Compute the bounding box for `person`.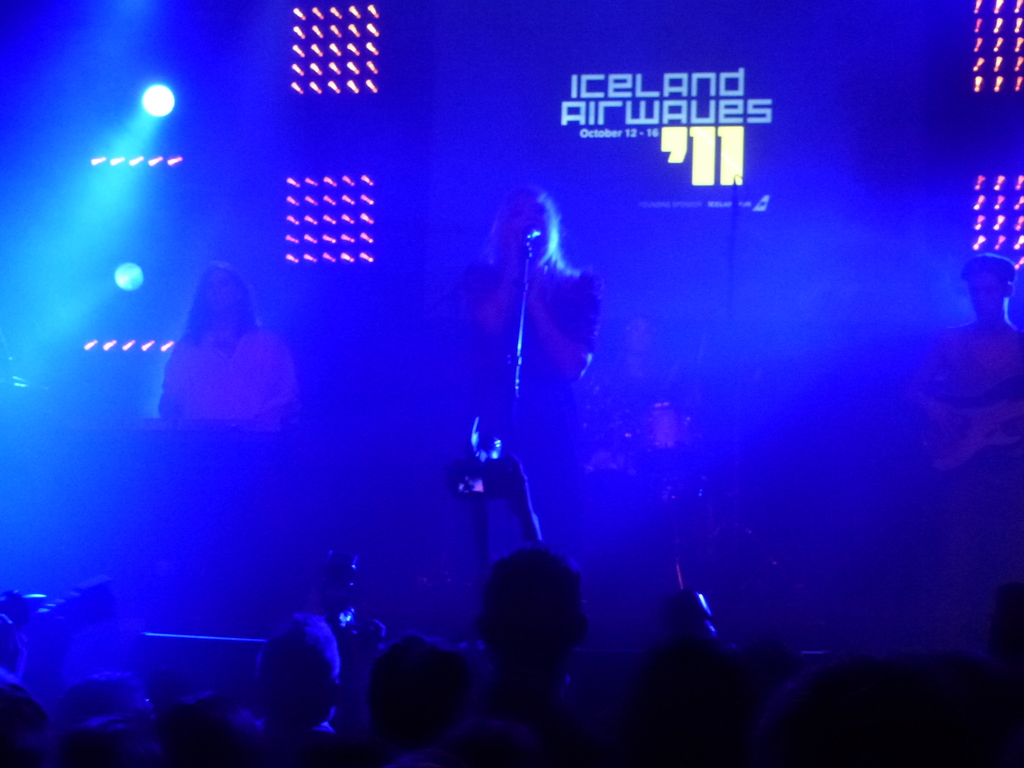
left=161, top=270, right=287, bottom=446.
